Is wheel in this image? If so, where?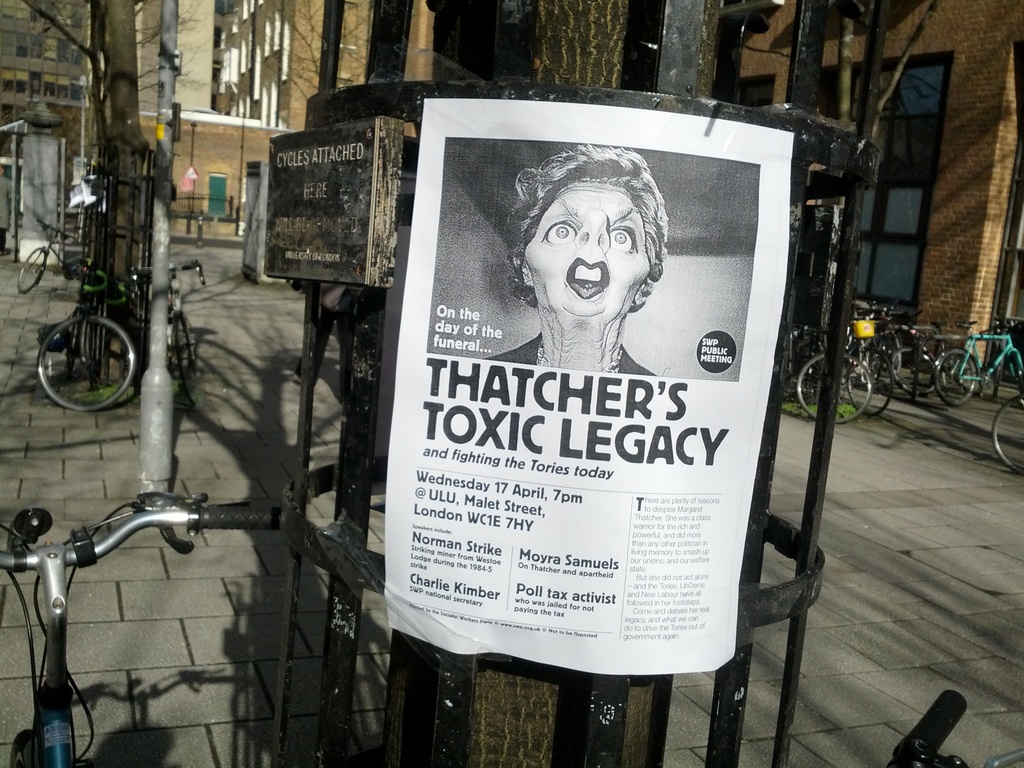
Yes, at (x1=888, y1=341, x2=938, y2=399).
